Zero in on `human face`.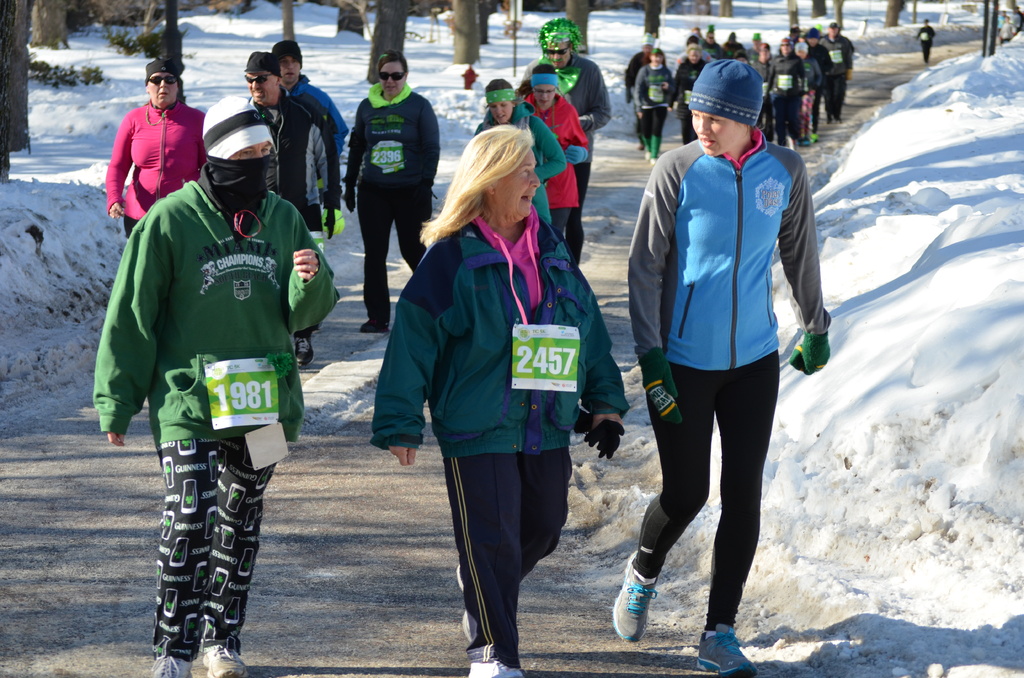
Zeroed in: x1=780, y1=41, x2=791, y2=52.
